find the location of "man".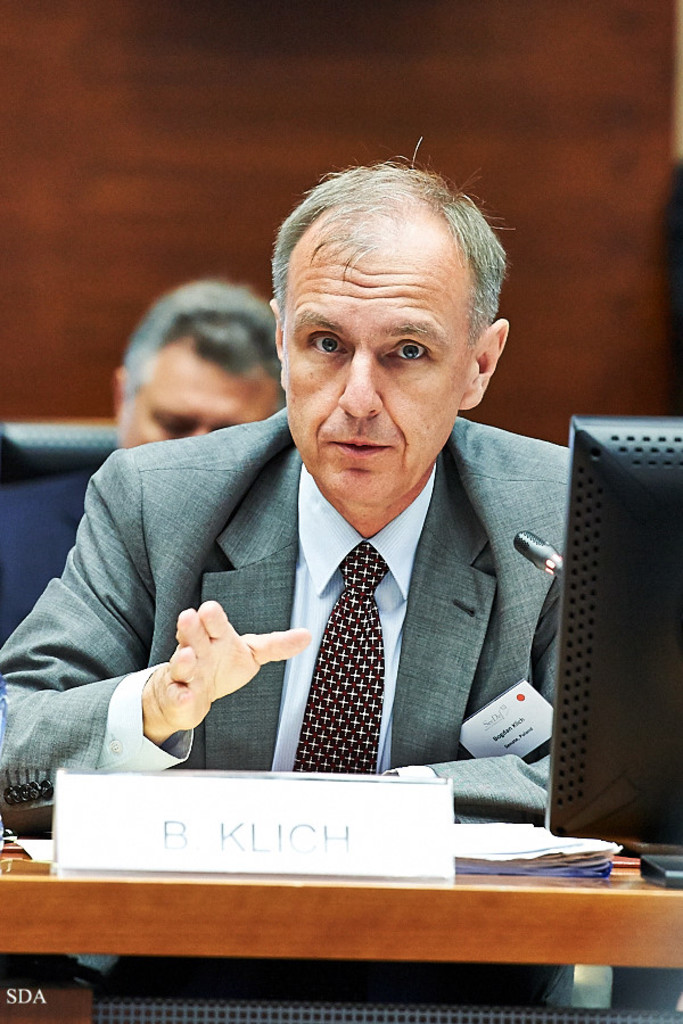
Location: <region>71, 197, 635, 821</region>.
